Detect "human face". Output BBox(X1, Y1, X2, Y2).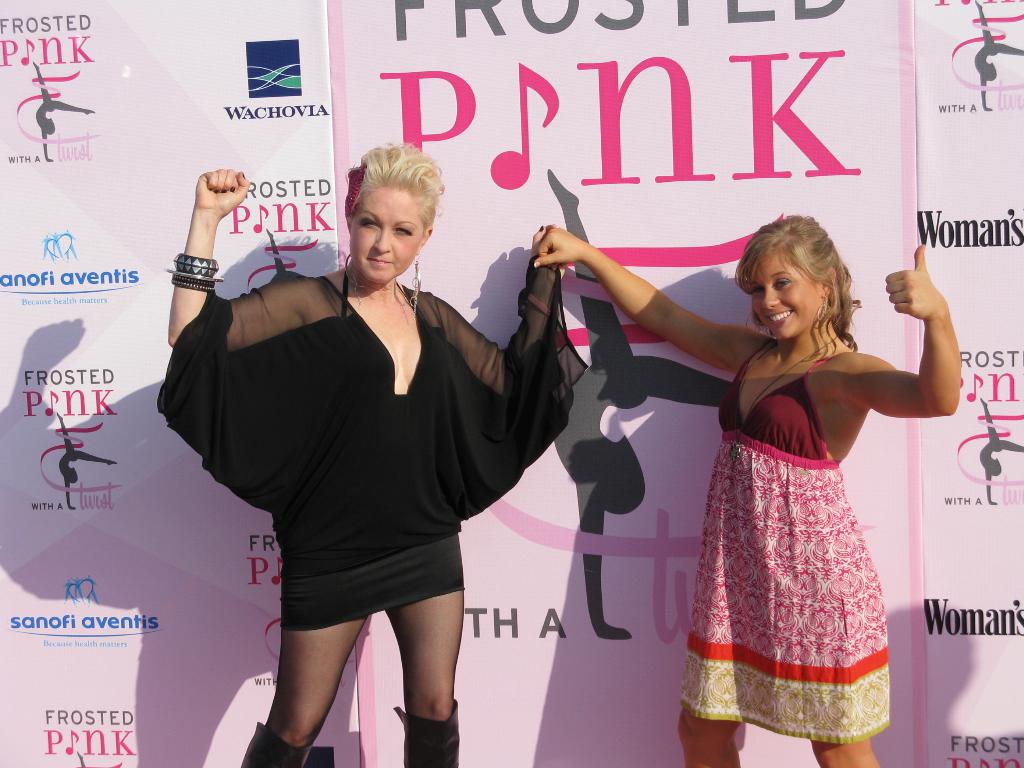
BBox(744, 252, 822, 339).
